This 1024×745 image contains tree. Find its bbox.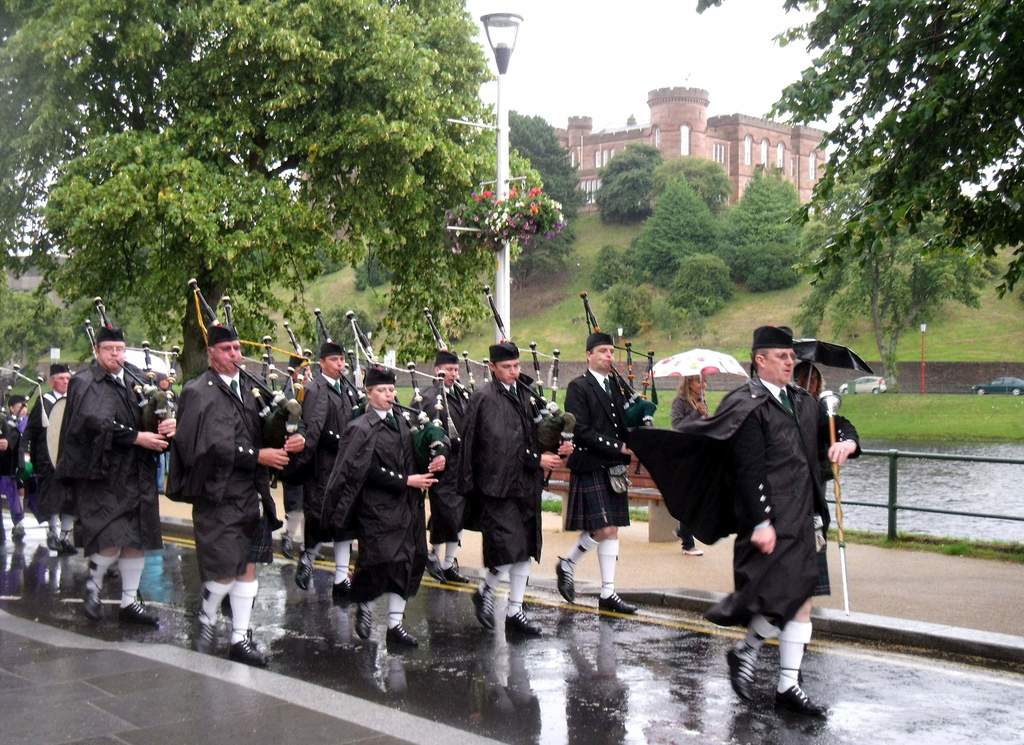
Rect(636, 169, 728, 271).
